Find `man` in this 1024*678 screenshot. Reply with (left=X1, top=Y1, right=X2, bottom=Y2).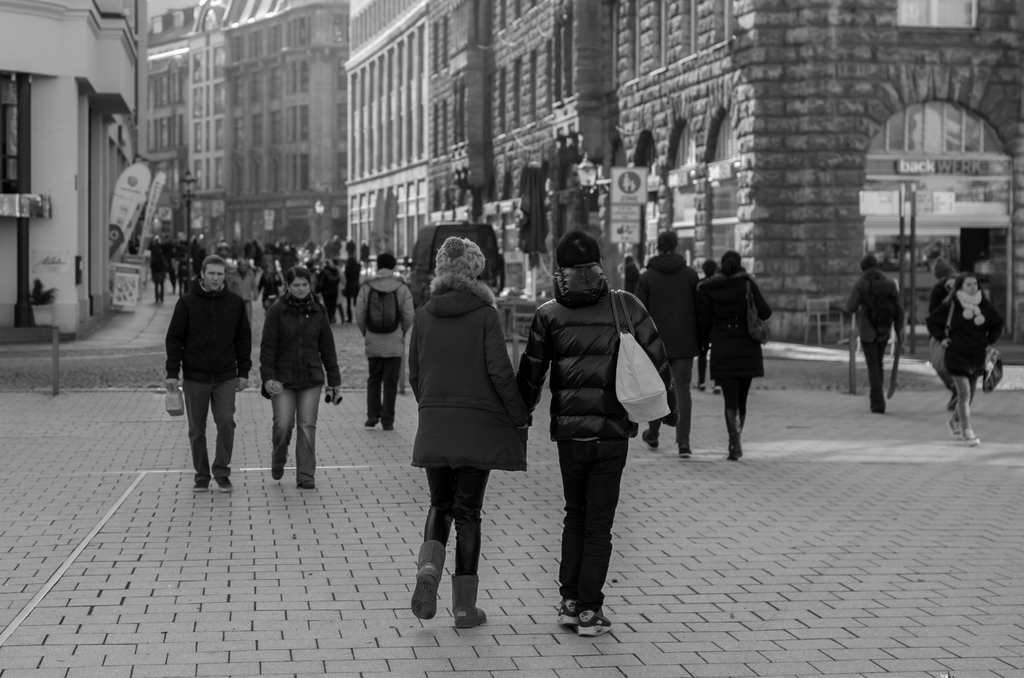
(left=166, top=249, right=260, bottom=496).
